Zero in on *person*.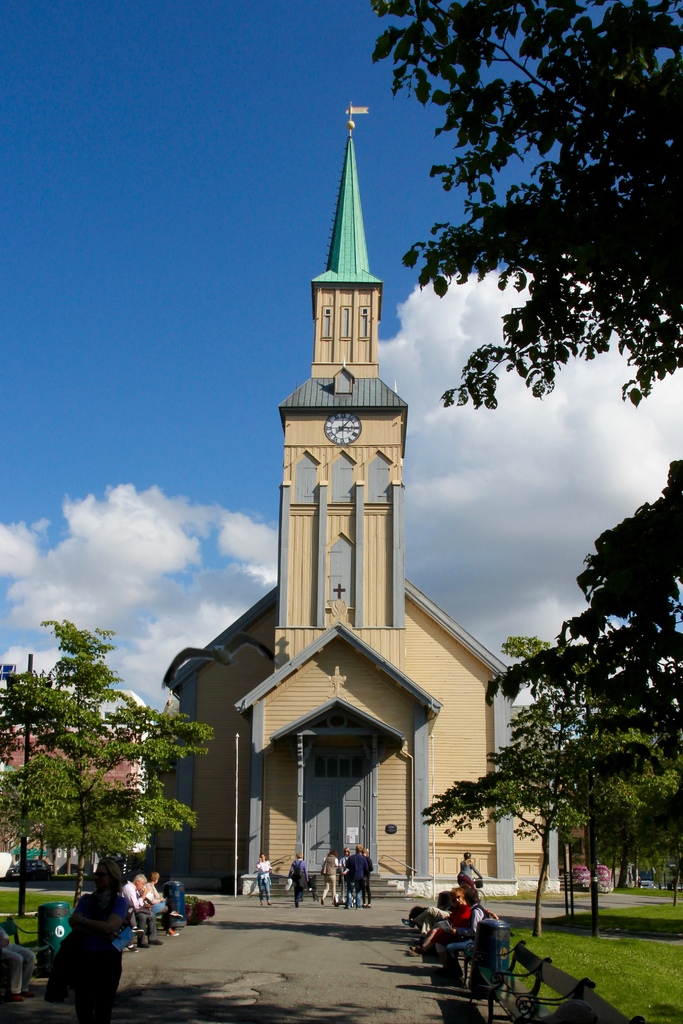
Zeroed in: <box>452,848,479,893</box>.
